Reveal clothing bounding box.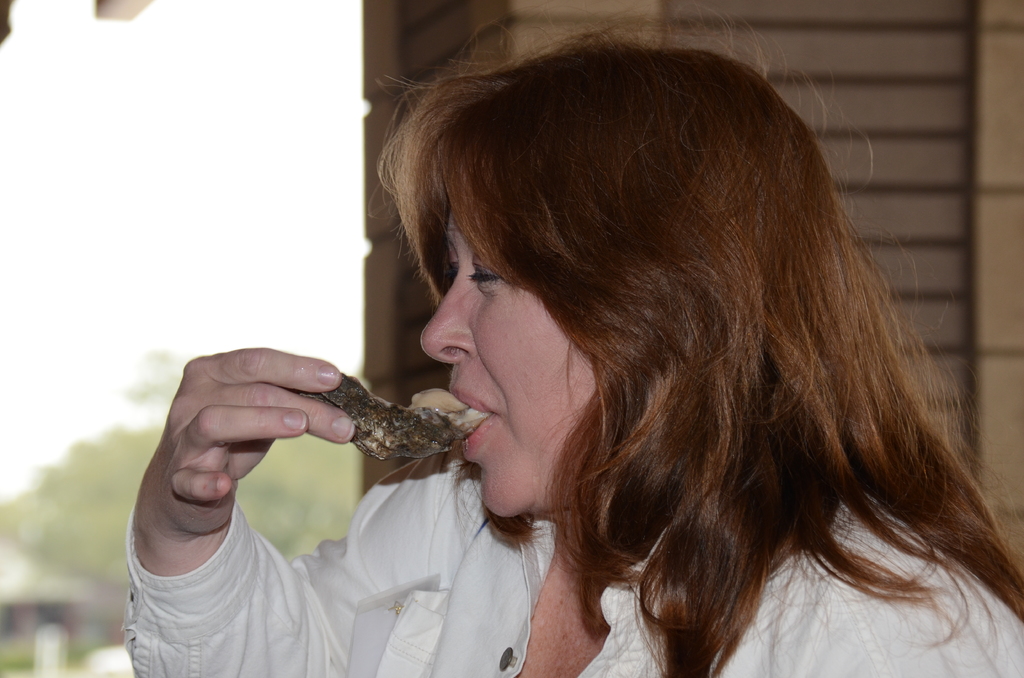
Revealed: {"x1": 129, "y1": 459, "x2": 1023, "y2": 675}.
